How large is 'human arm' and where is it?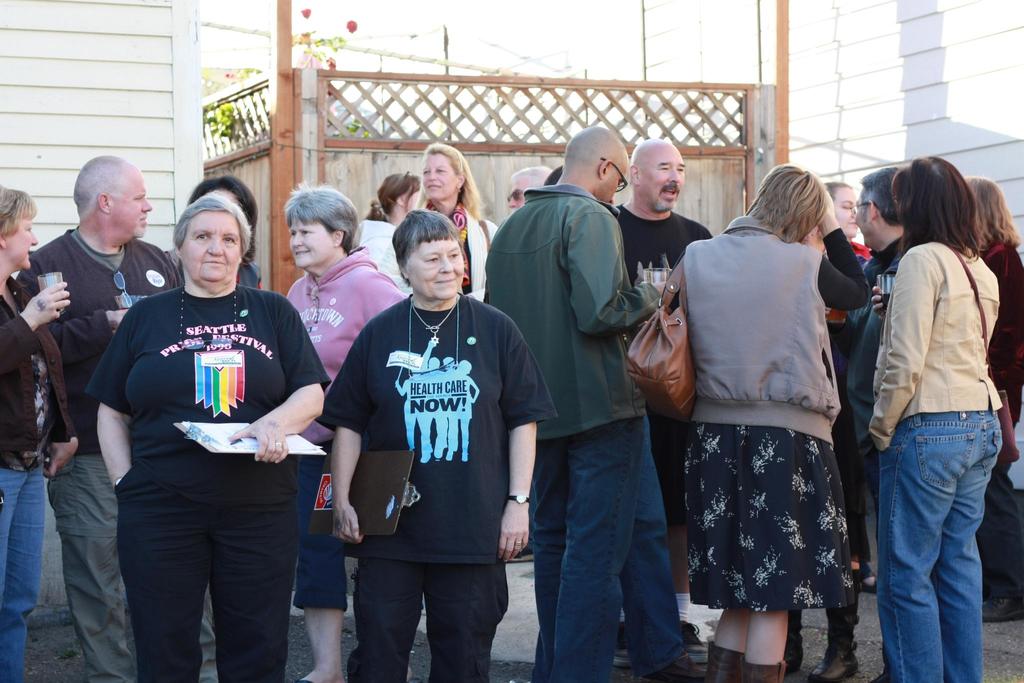
Bounding box: [866,249,945,450].
